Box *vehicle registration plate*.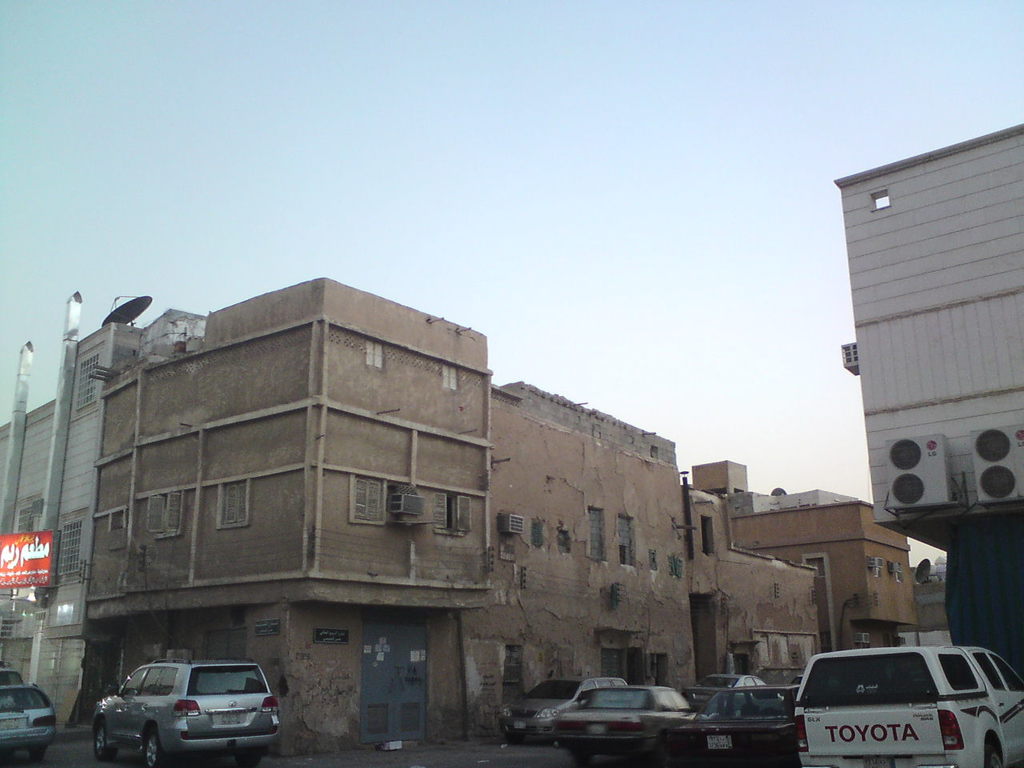
bbox=(221, 714, 239, 725).
